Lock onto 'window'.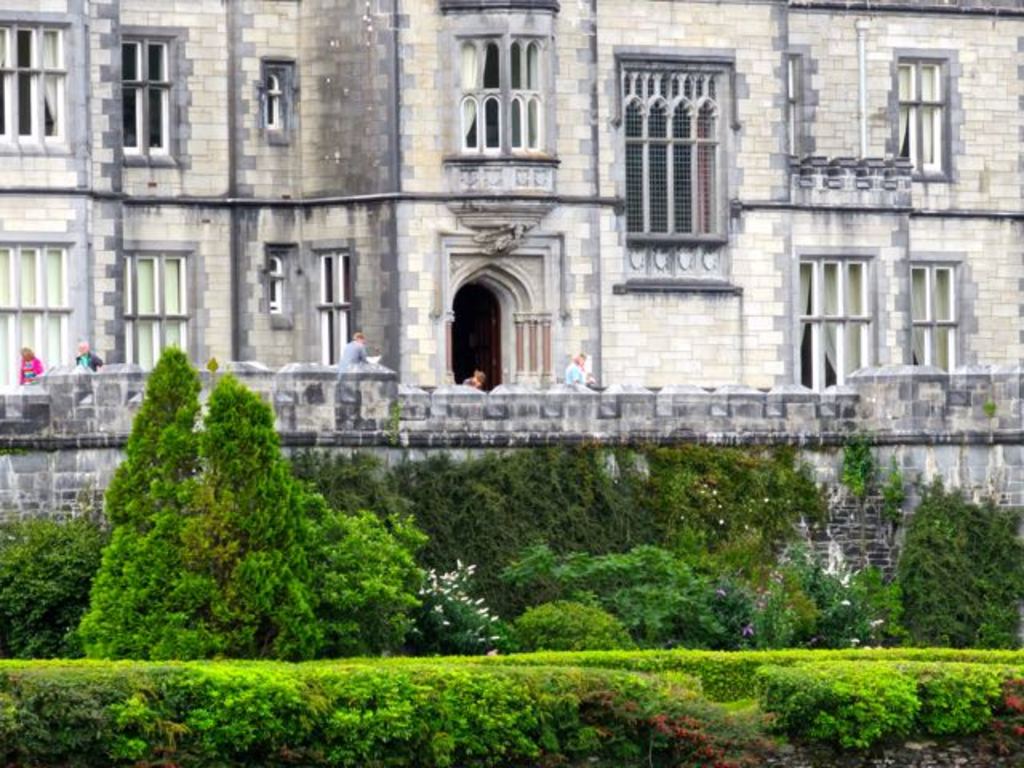
Locked: pyautogui.locateOnScreen(0, 14, 62, 150).
